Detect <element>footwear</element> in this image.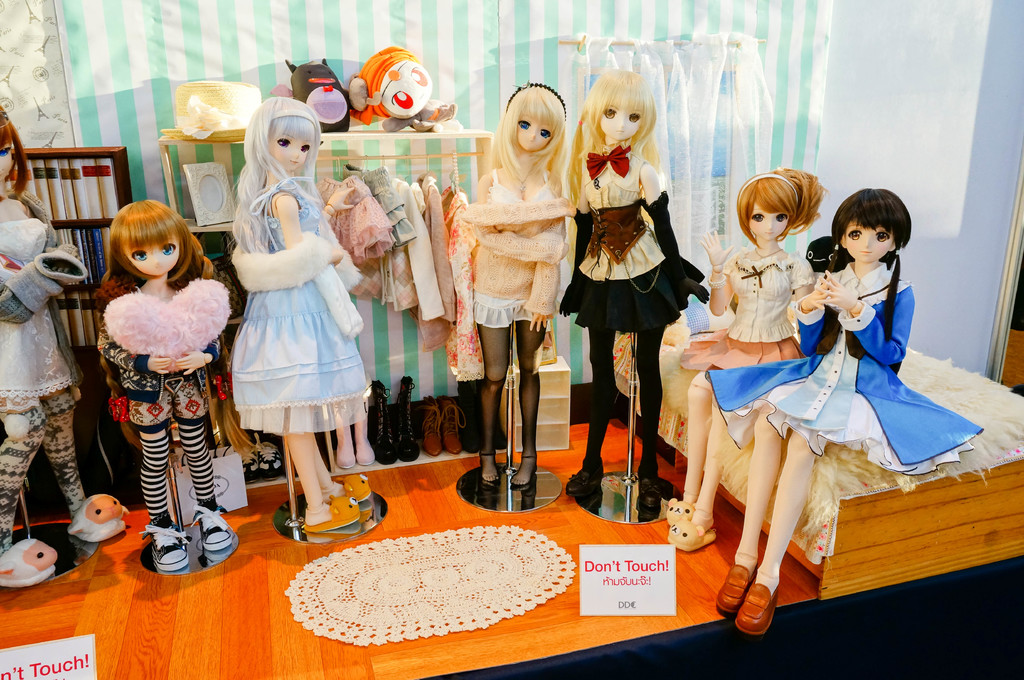
Detection: <region>189, 503, 237, 553</region>.
